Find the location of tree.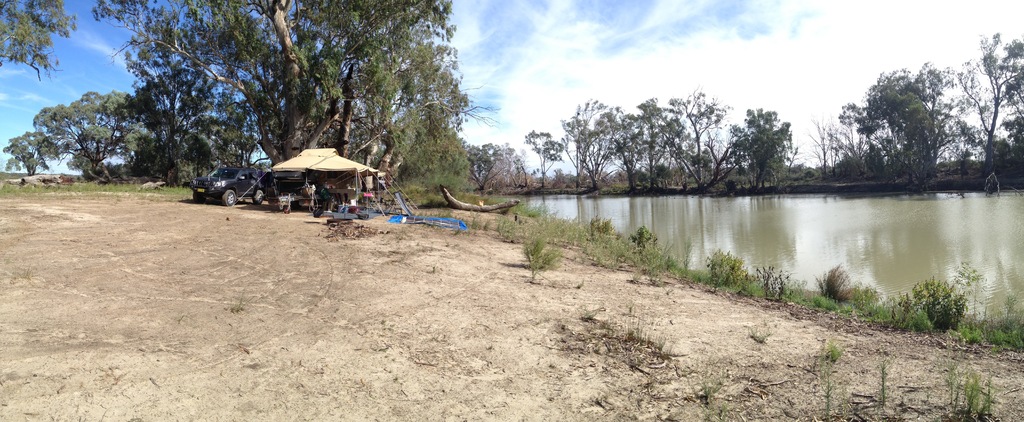
Location: BBox(96, 0, 454, 160).
